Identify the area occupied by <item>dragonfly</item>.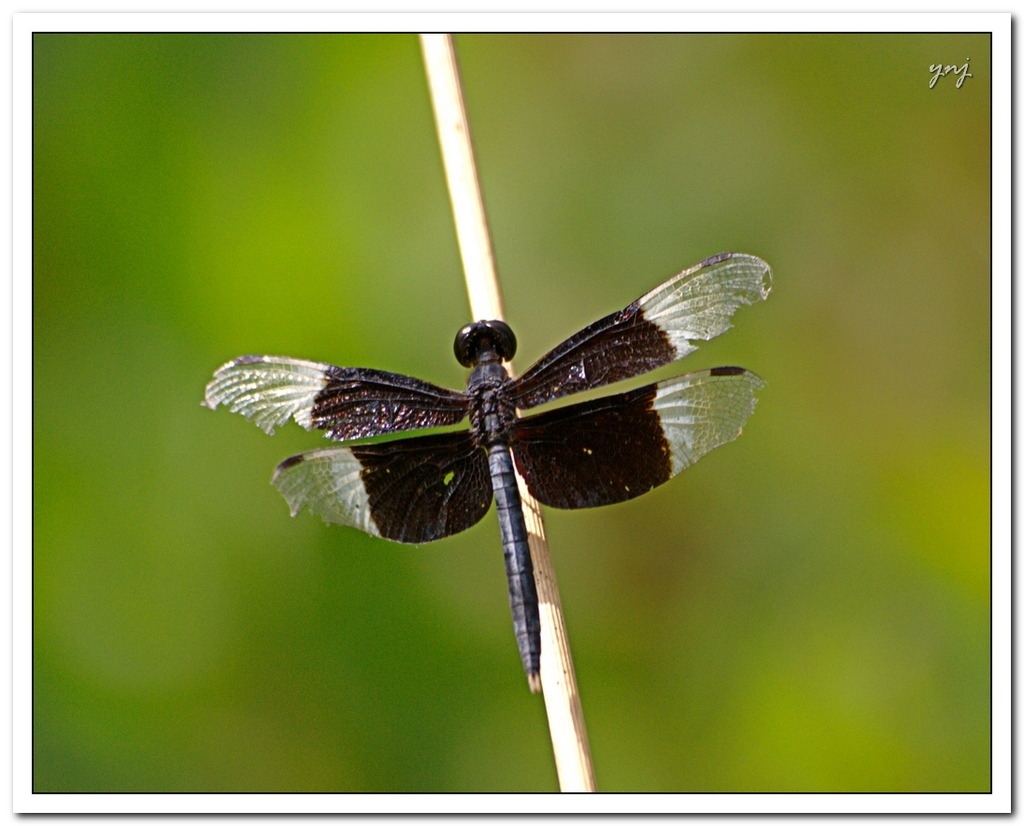
Area: box(200, 251, 779, 694).
